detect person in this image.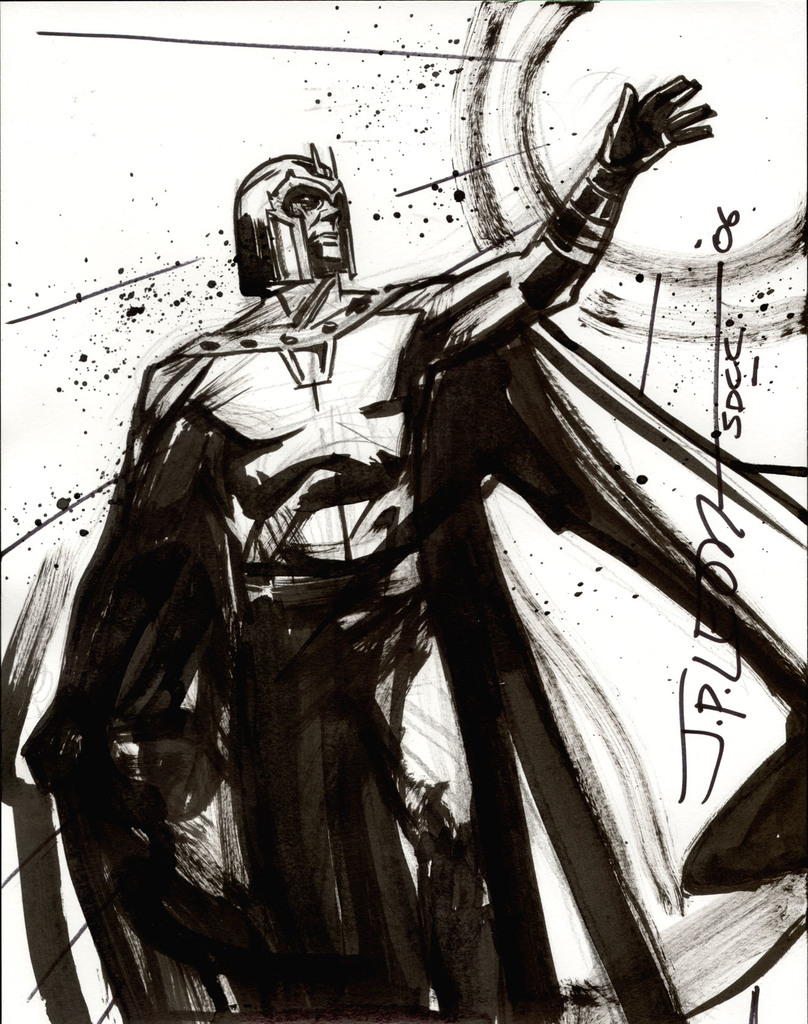
Detection: select_region(25, 76, 718, 1023).
